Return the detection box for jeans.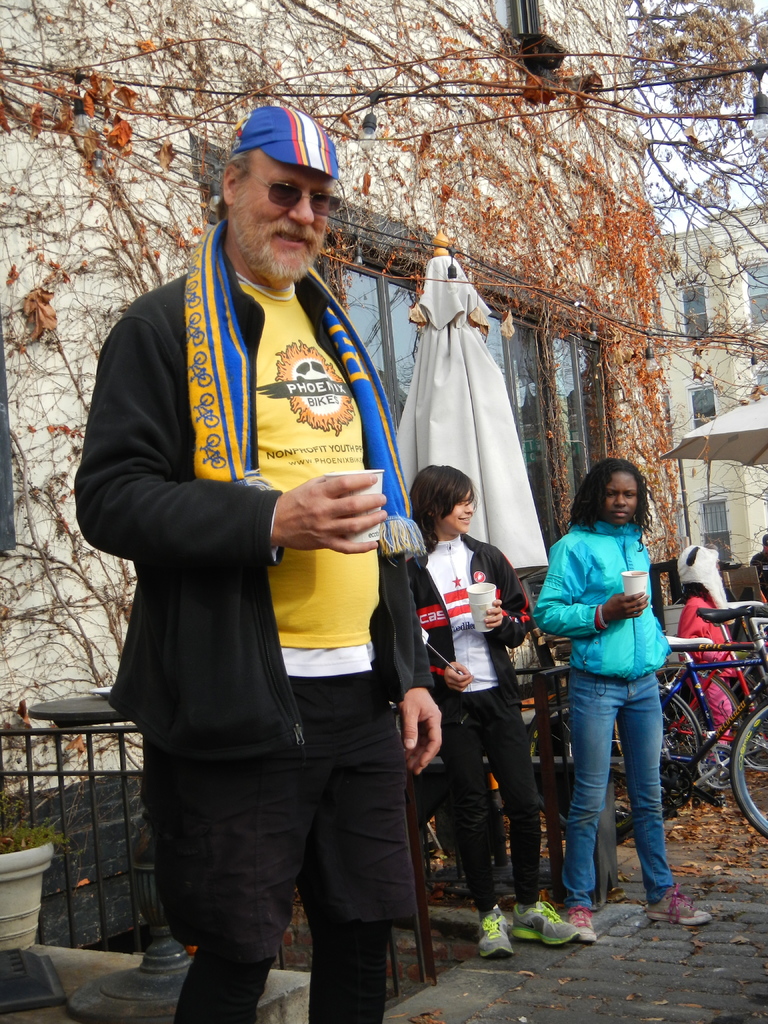
565 666 675 909.
